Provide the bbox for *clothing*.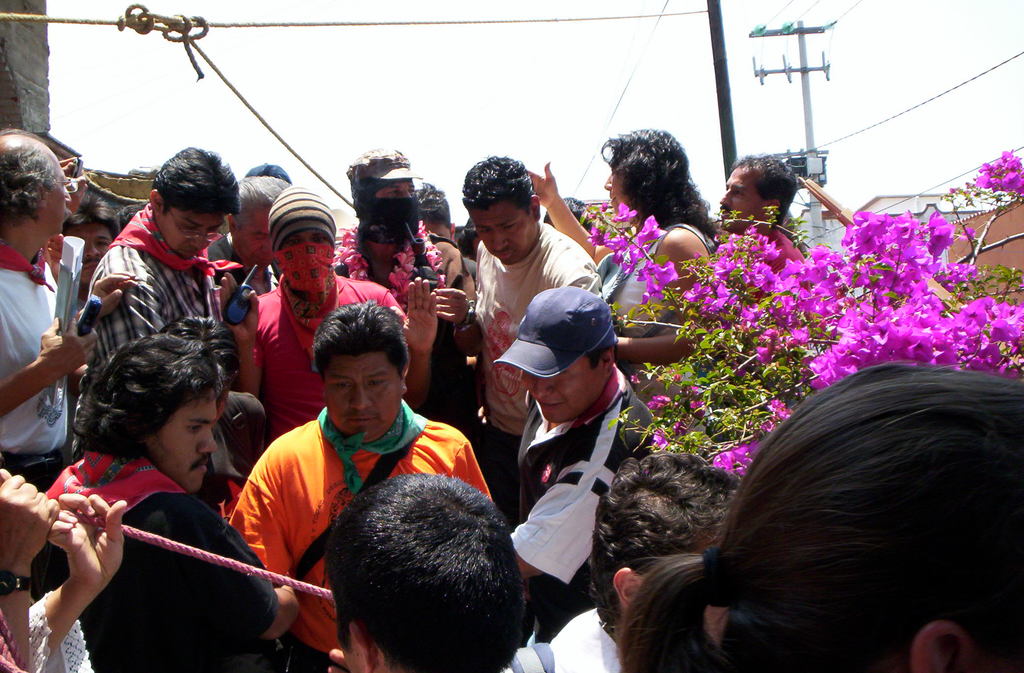
(241,279,399,429).
